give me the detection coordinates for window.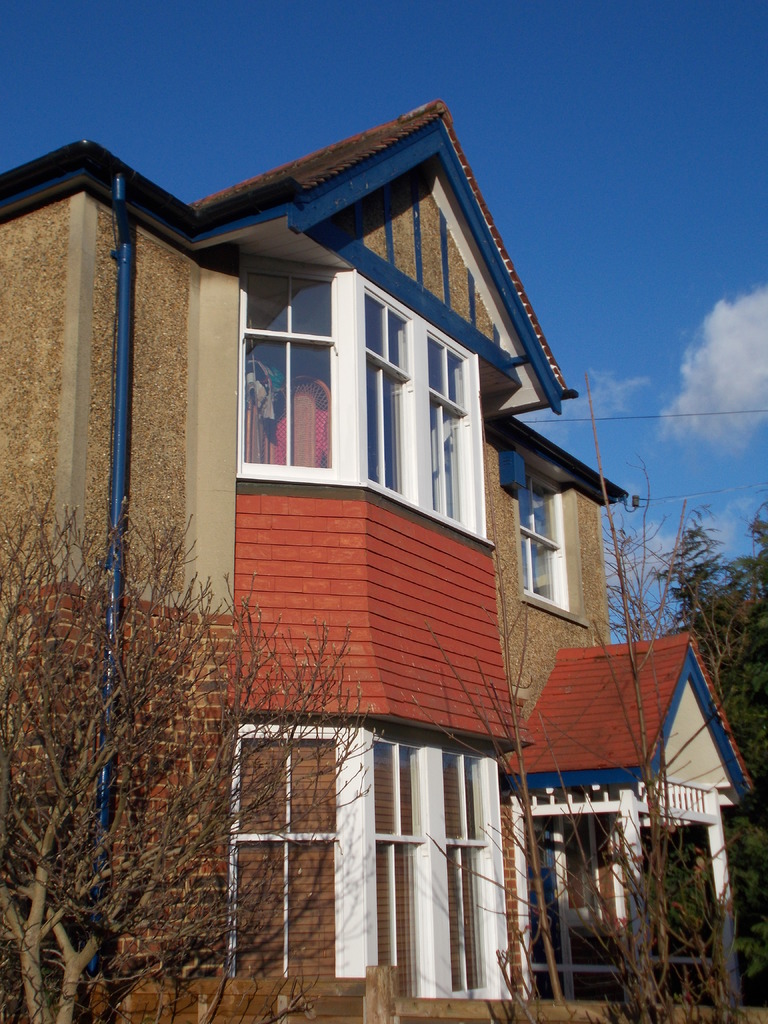
[x1=345, y1=721, x2=436, y2=1023].
